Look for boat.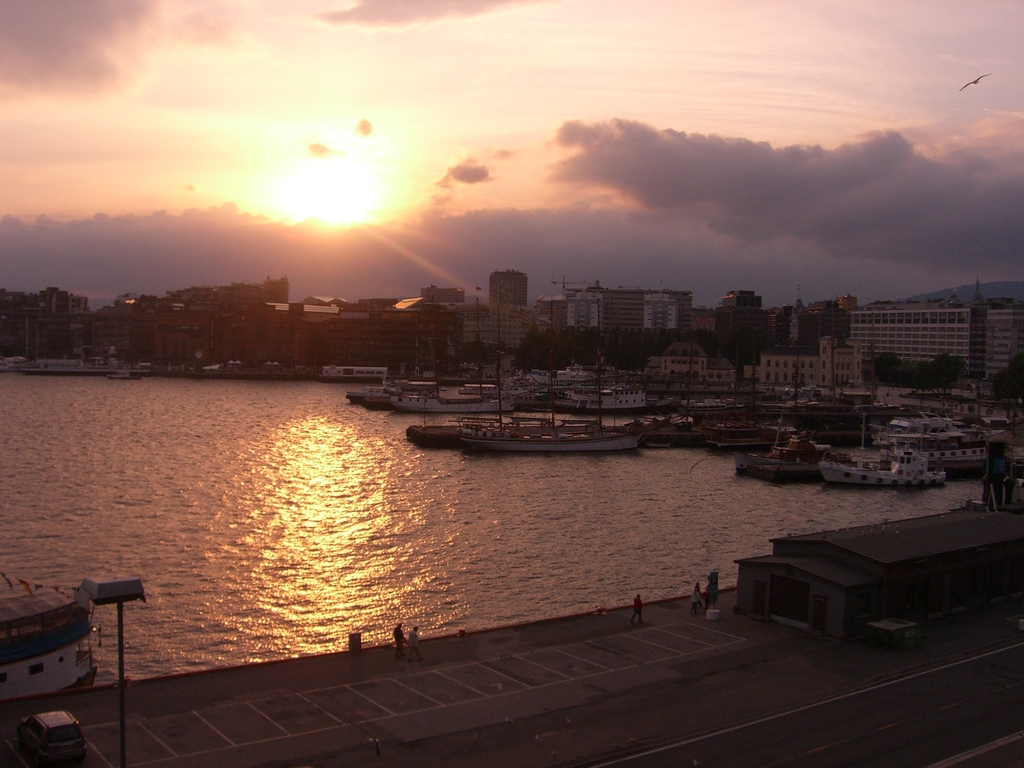
Found: locate(733, 380, 854, 487).
